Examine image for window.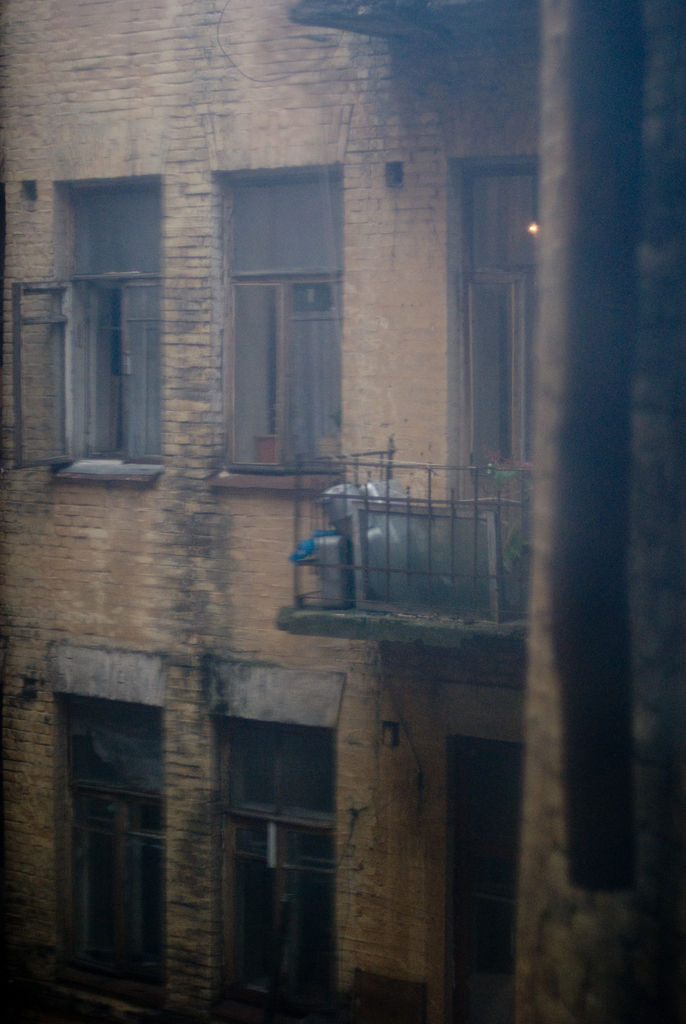
Examination result: 434 735 525 1020.
